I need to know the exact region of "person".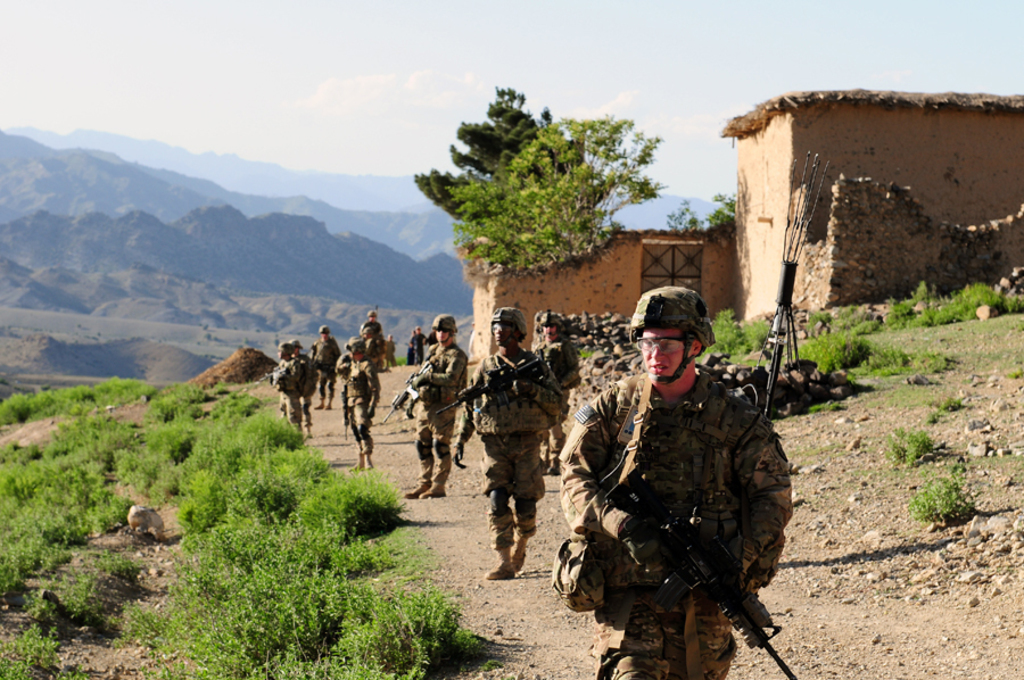
Region: (341, 335, 379, 465).
